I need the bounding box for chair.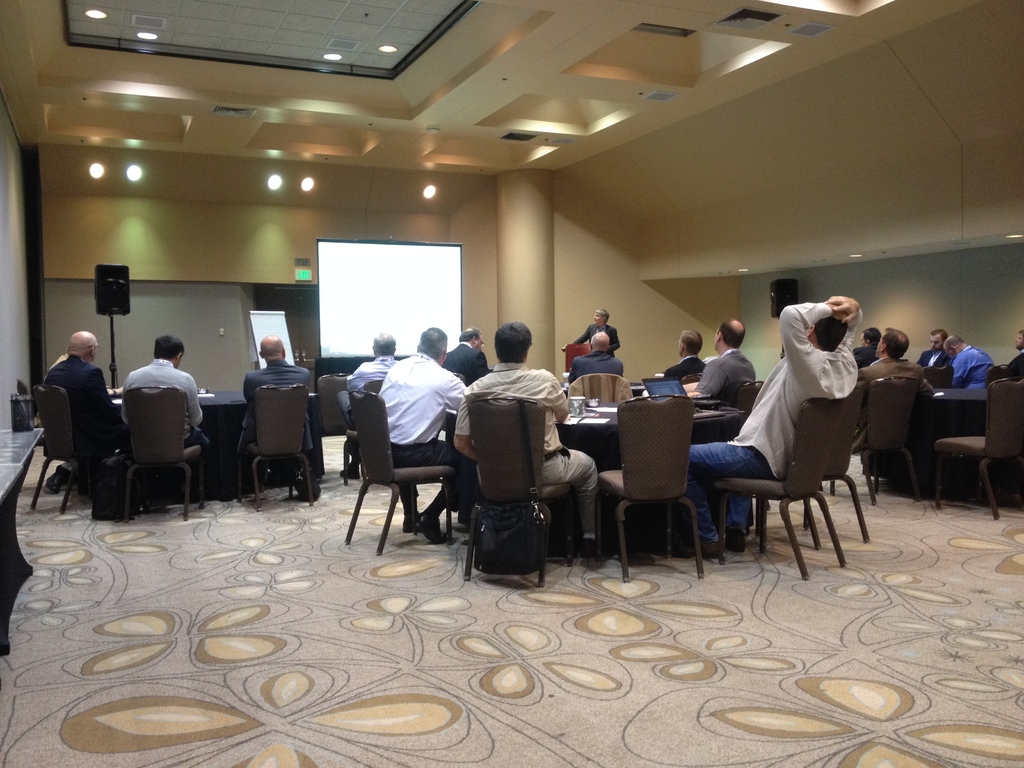
Here it is: bbox=(465, 390, 588, 584).
